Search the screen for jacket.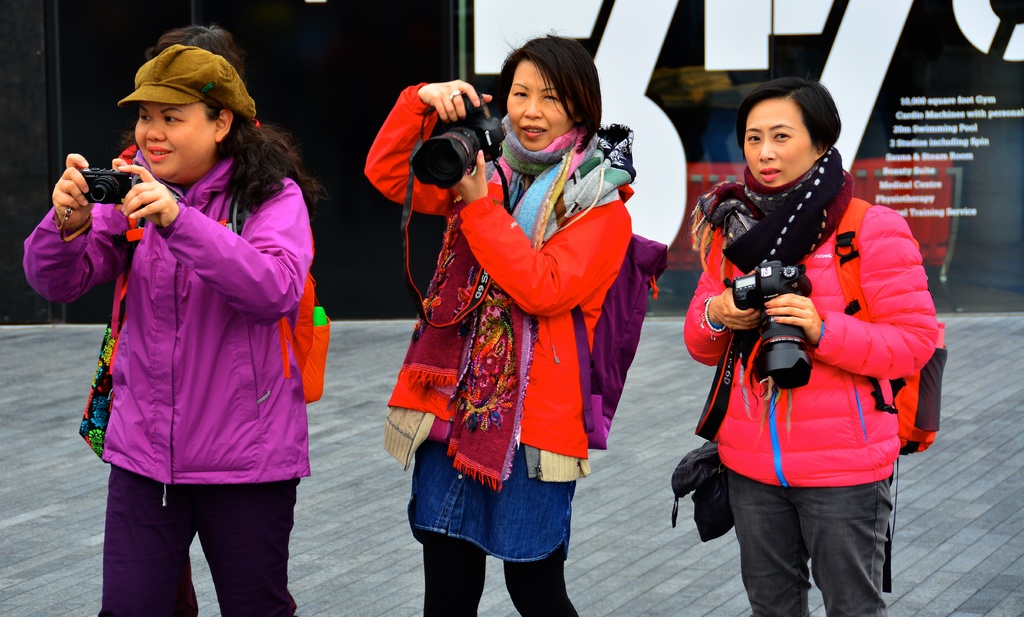
Found at Rect(356, 79, 640, 465).
